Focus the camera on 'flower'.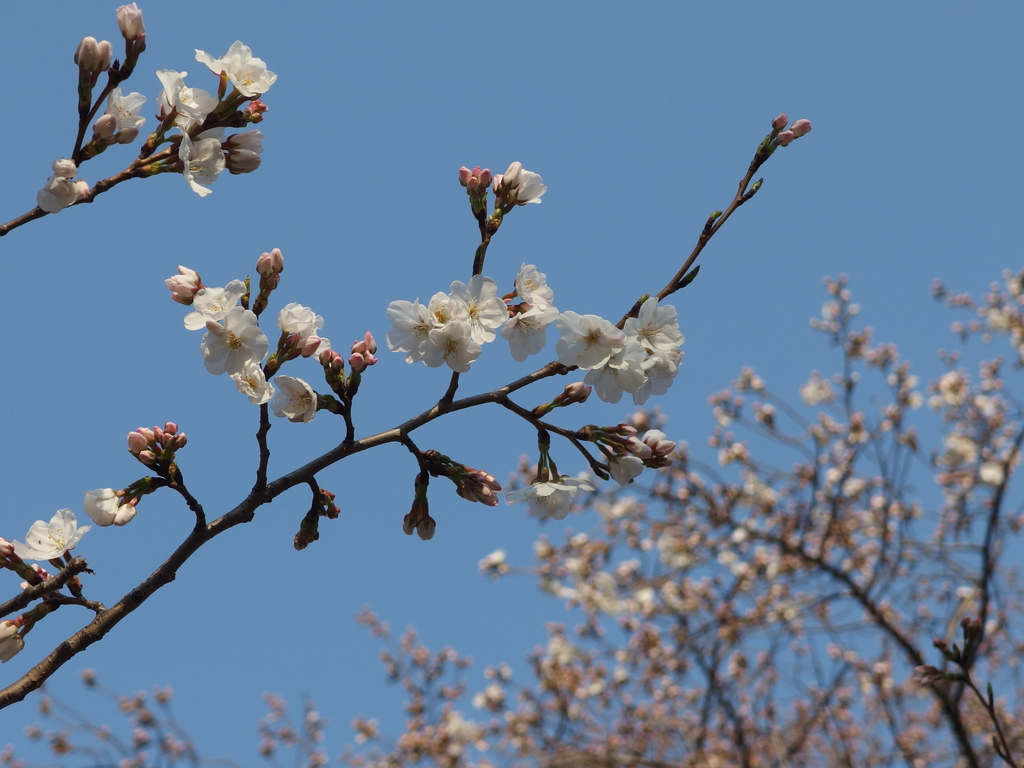
Focus region: 420:321:481:376.
